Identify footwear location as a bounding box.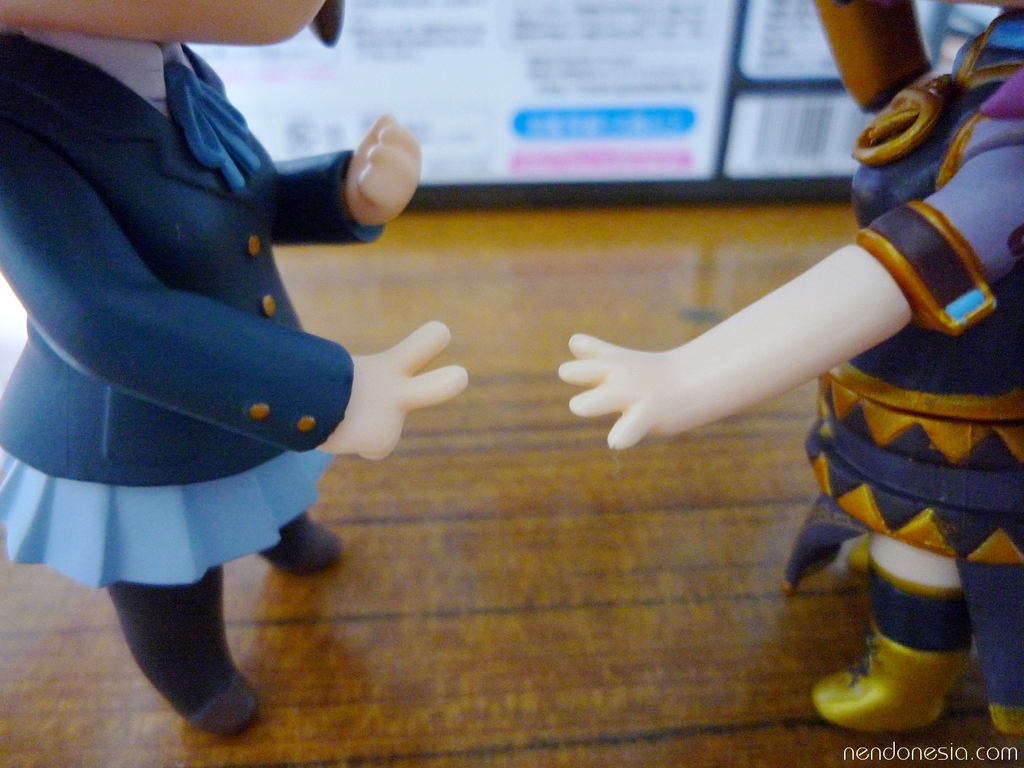
rect(179, 673, 255, 730).
